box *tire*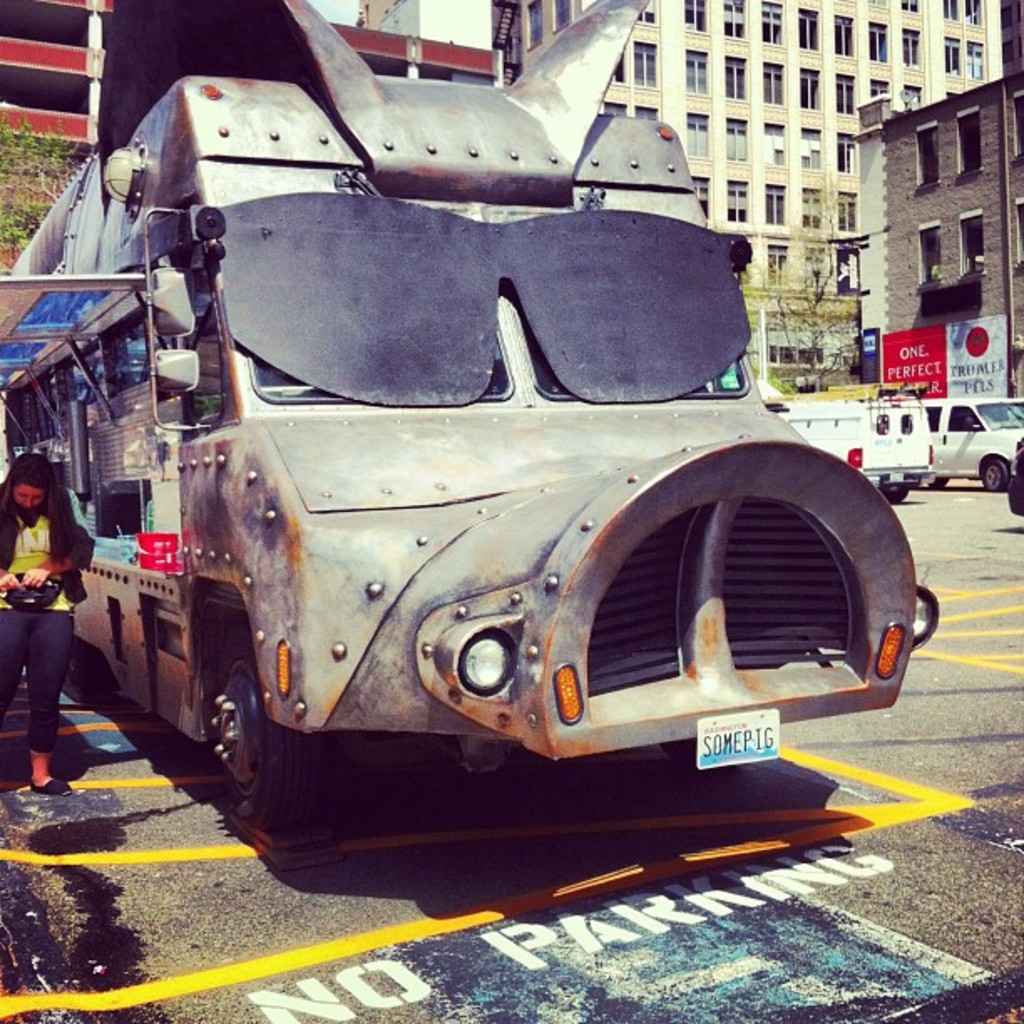
bbox=(927, 479, 947, 489)
